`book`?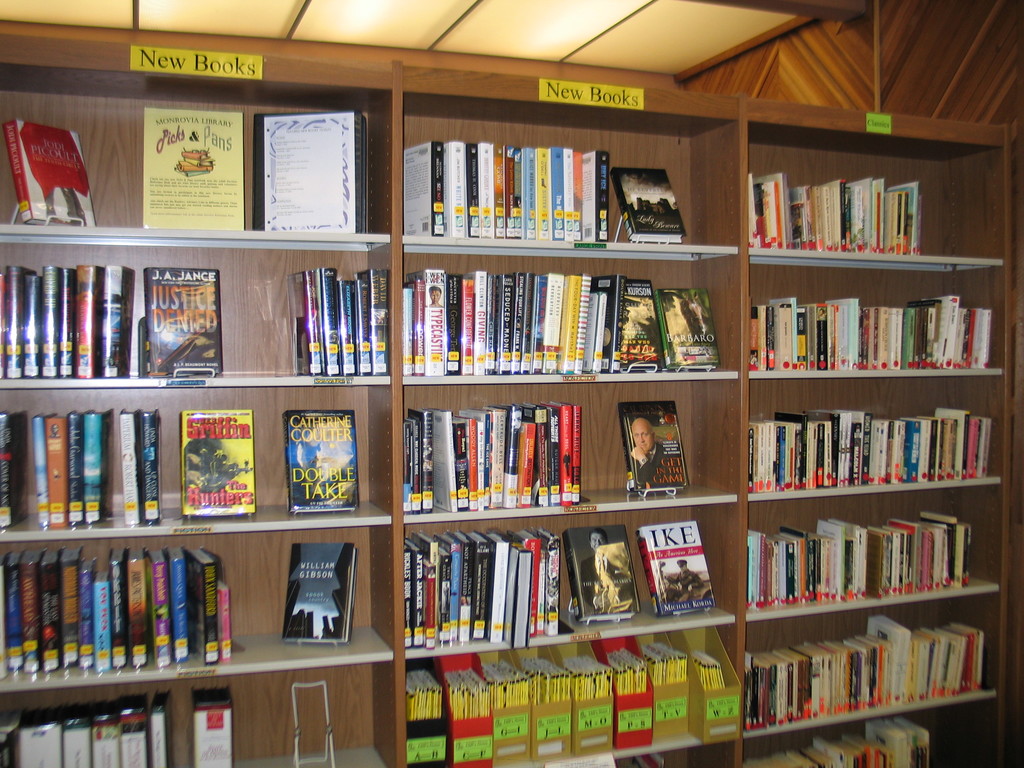
[x1=22, y1=271, x2=42, y2=383]
